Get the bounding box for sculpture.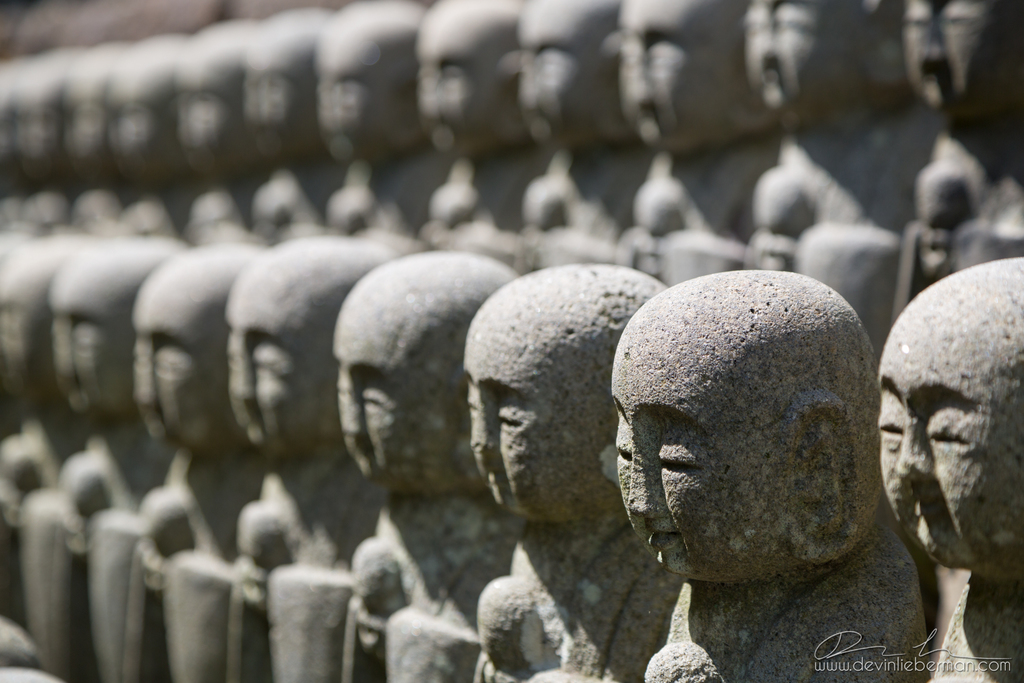
230, 229, 392, 682.
